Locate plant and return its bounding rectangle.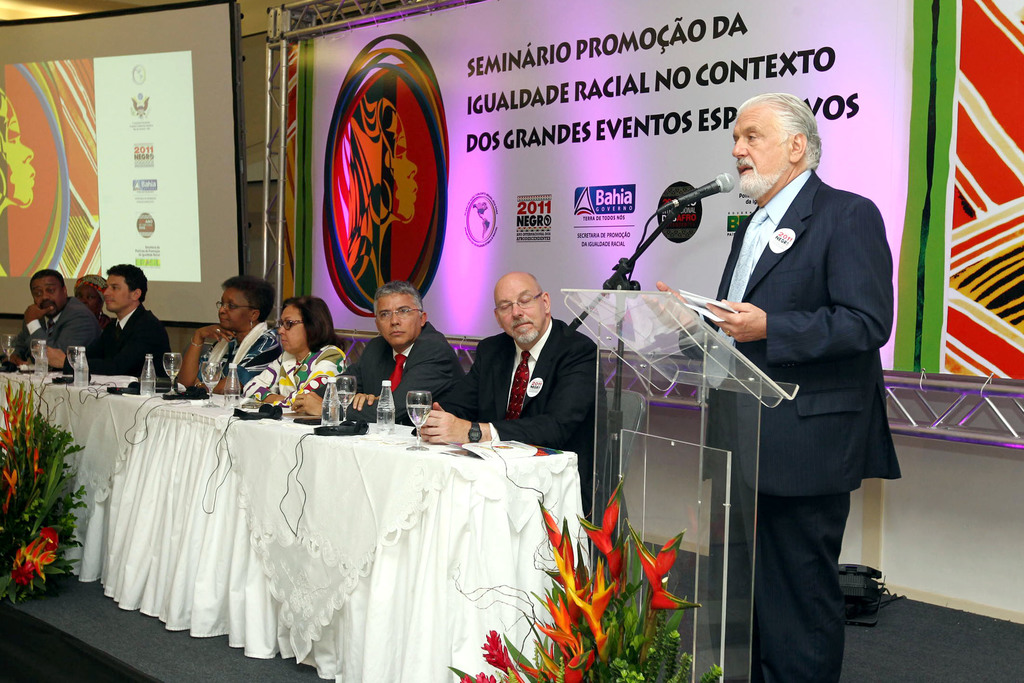
447/473/726/682.
